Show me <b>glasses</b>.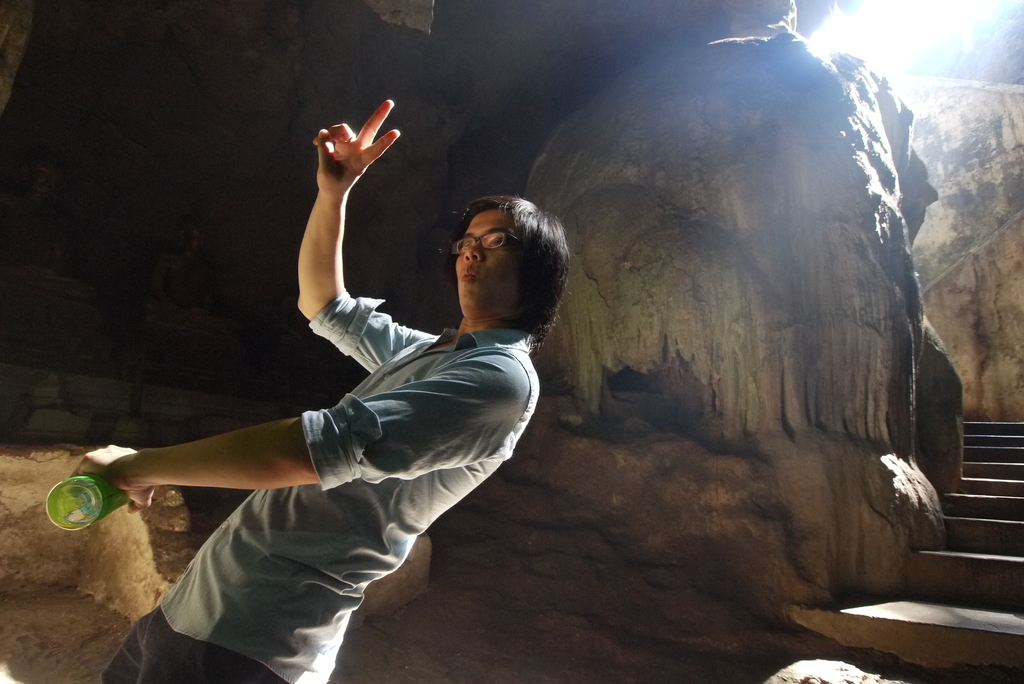
<b>glasses</b> is here: pyautogui.locateOnScreen(446, 232, 533, 252).
